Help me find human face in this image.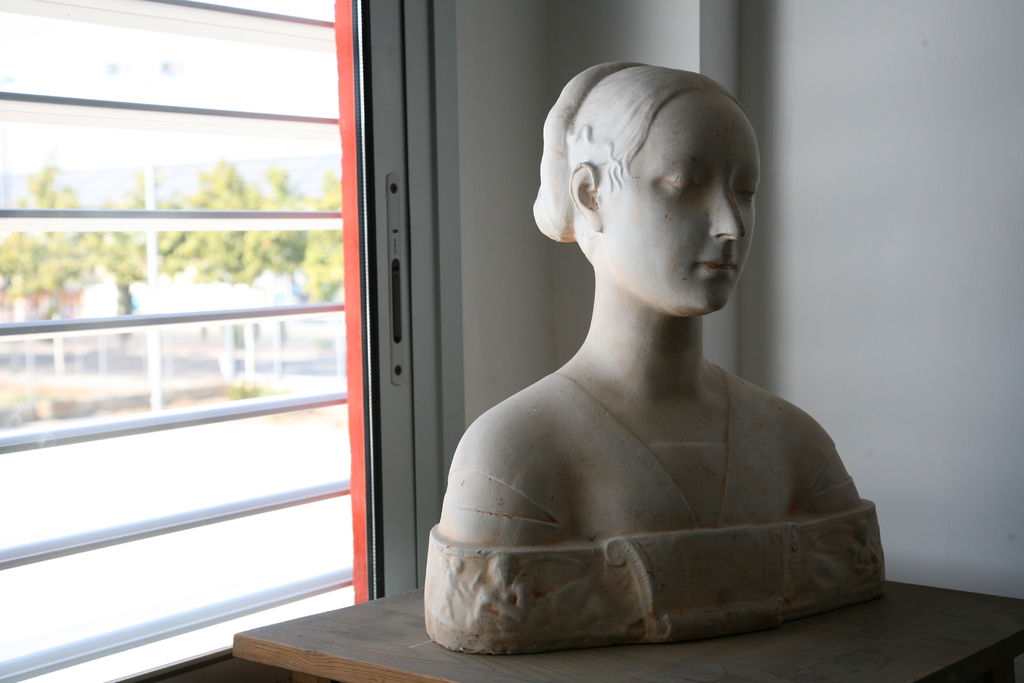
Found it: left=604, top=90, right=760, bottom=311.
